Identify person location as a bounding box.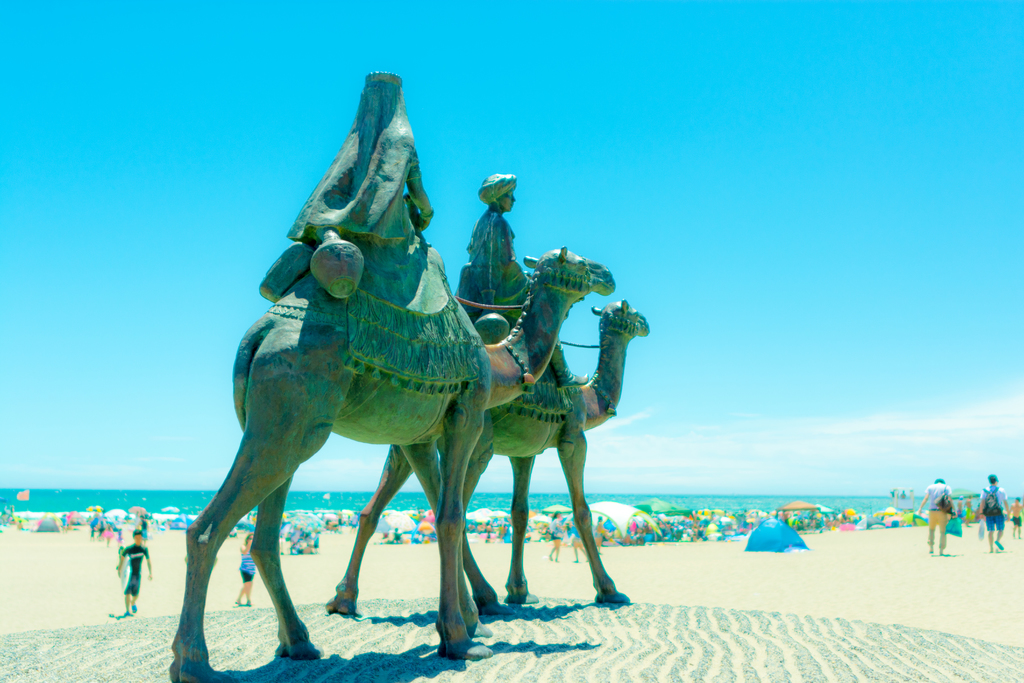
bbox(916, 477, 963, 554).
